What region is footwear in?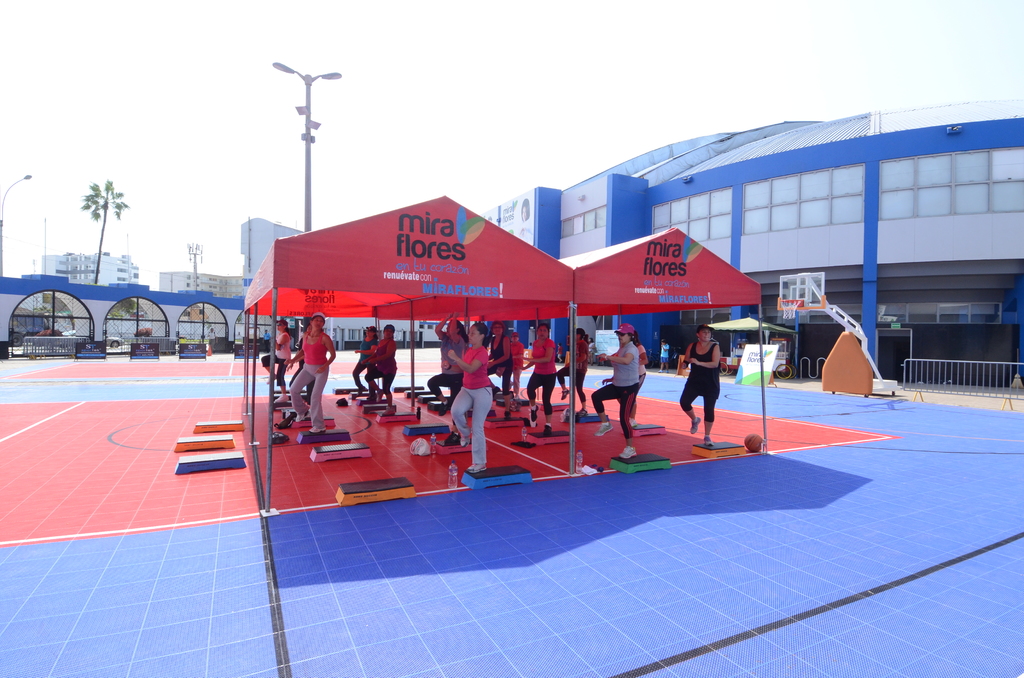
[505,409,510,422].
